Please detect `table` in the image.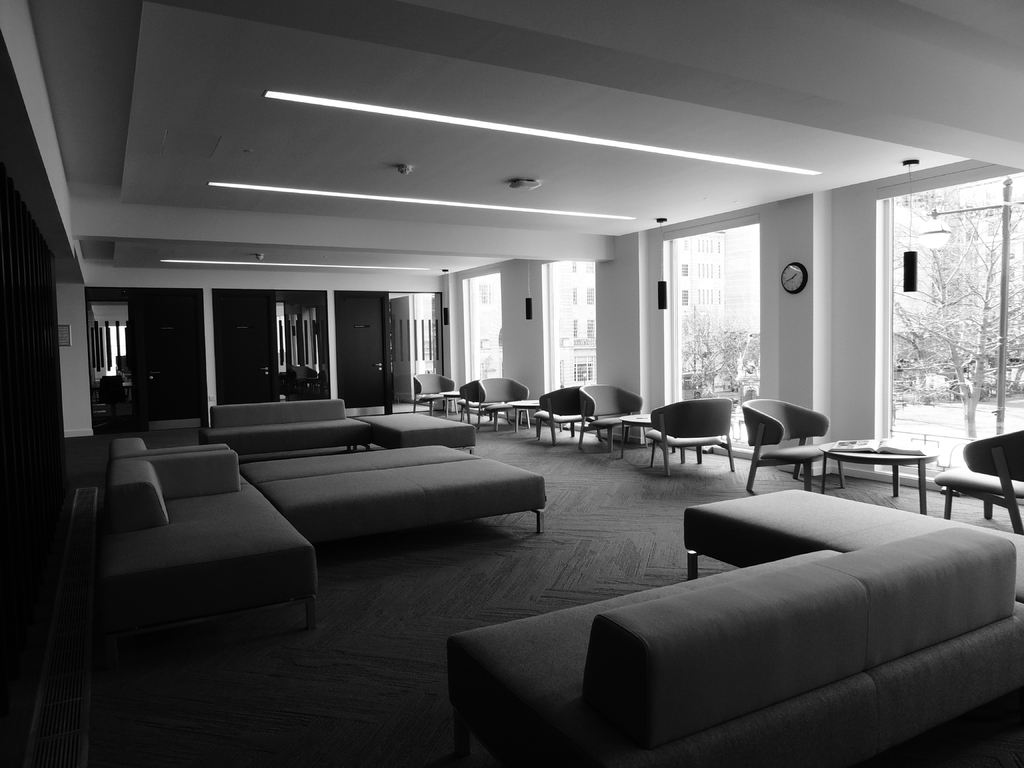
793 454 964 515.
